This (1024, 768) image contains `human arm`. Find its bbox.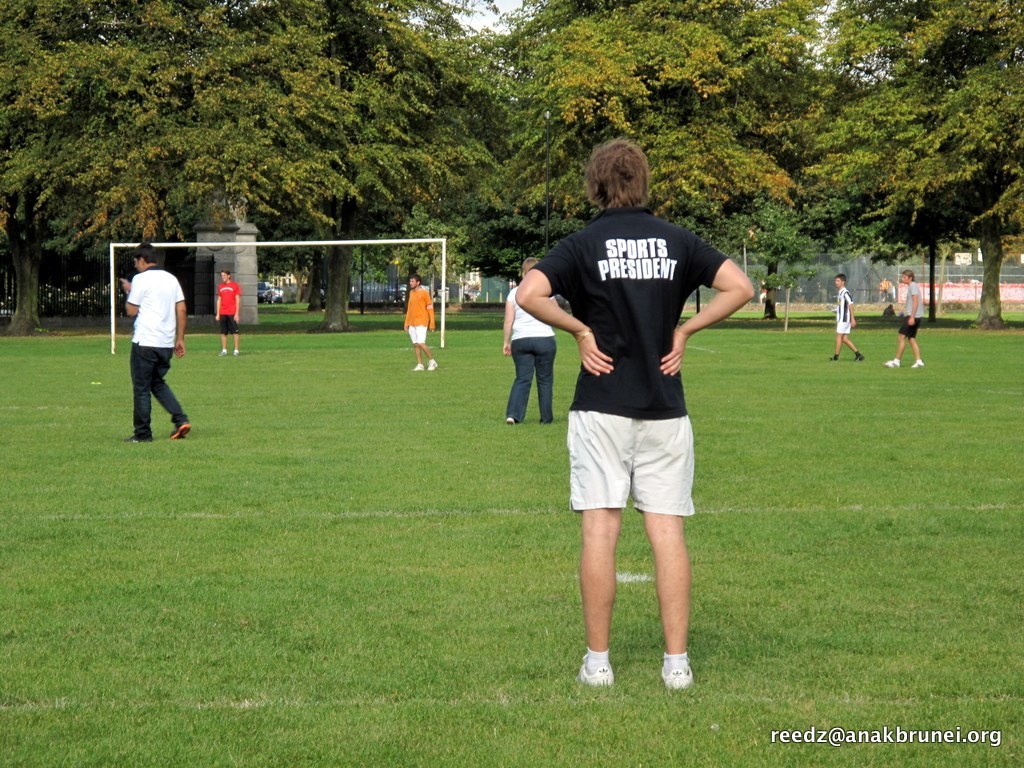
(x1=425, y1=292, x2=444, y2=340).
